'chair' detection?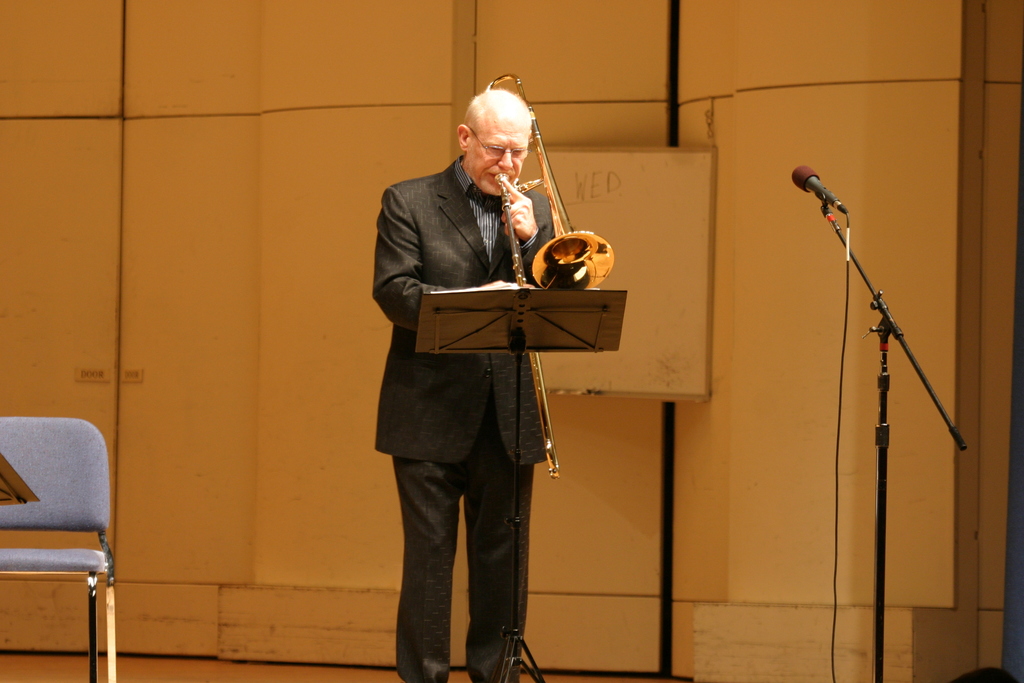
(left=1, top=404, right=127, bottom=638)
